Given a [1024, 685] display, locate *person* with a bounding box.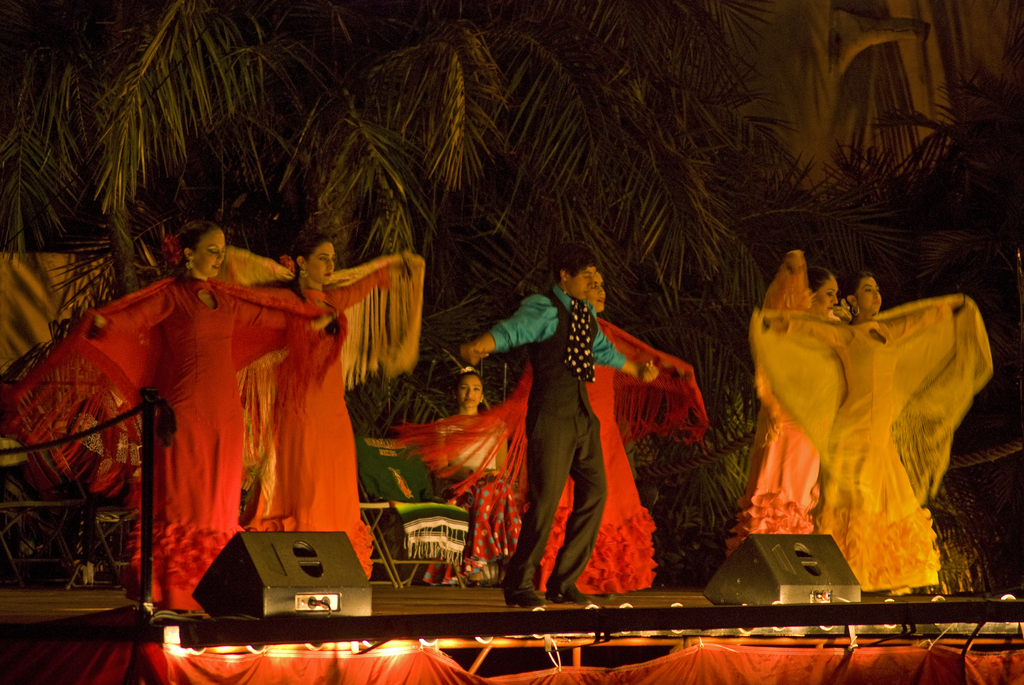
Located: locate(4, 221, 334, 618).
